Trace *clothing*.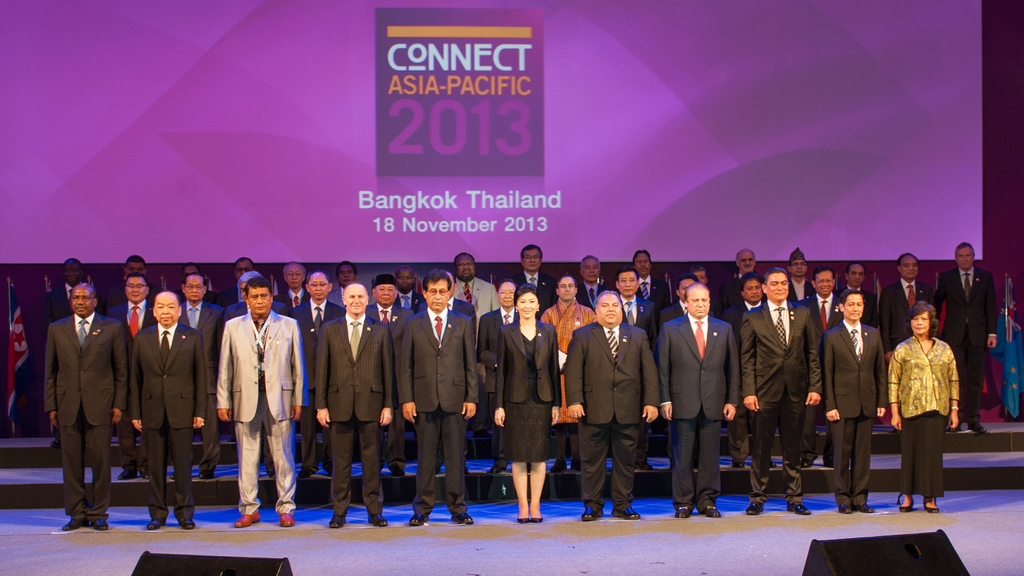
Traced to <bbox>574, 278, 598, 301</bbox>.
